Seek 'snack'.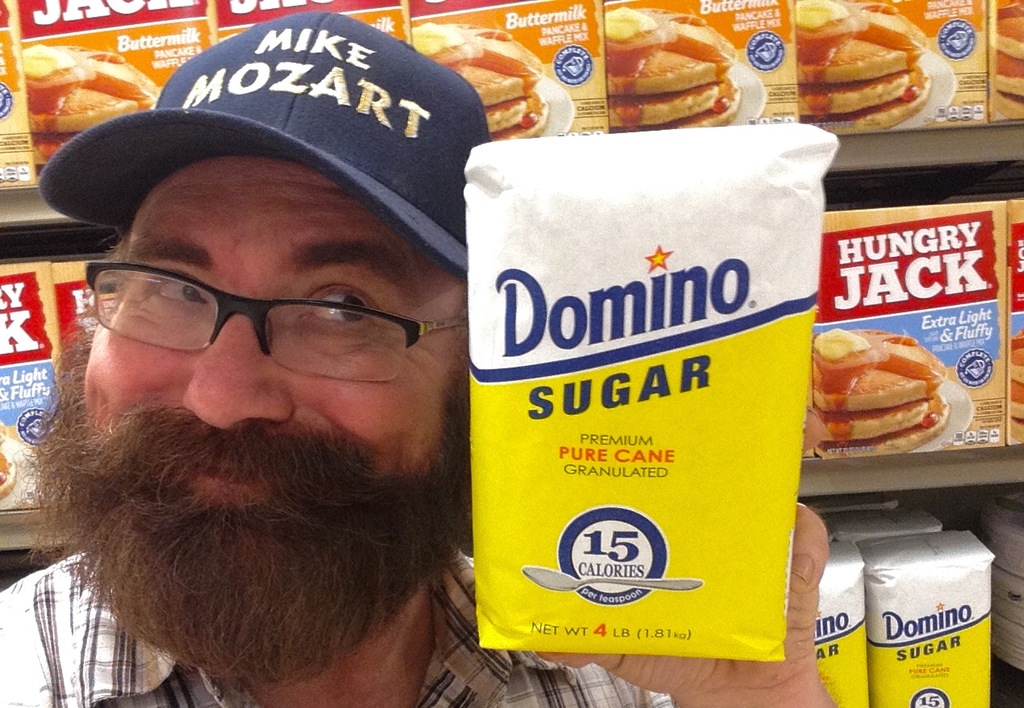
609:6:742:133.
